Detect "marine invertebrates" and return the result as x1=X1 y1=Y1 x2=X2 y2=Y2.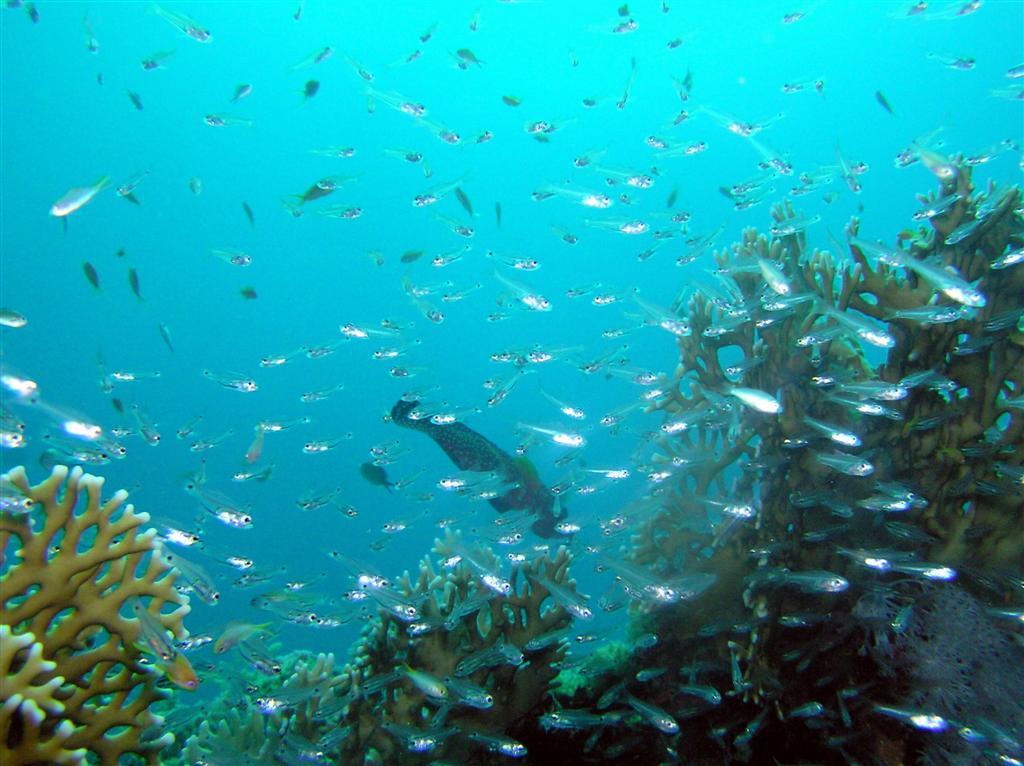
x1=78 y1=12 x2=101 y2=55.
